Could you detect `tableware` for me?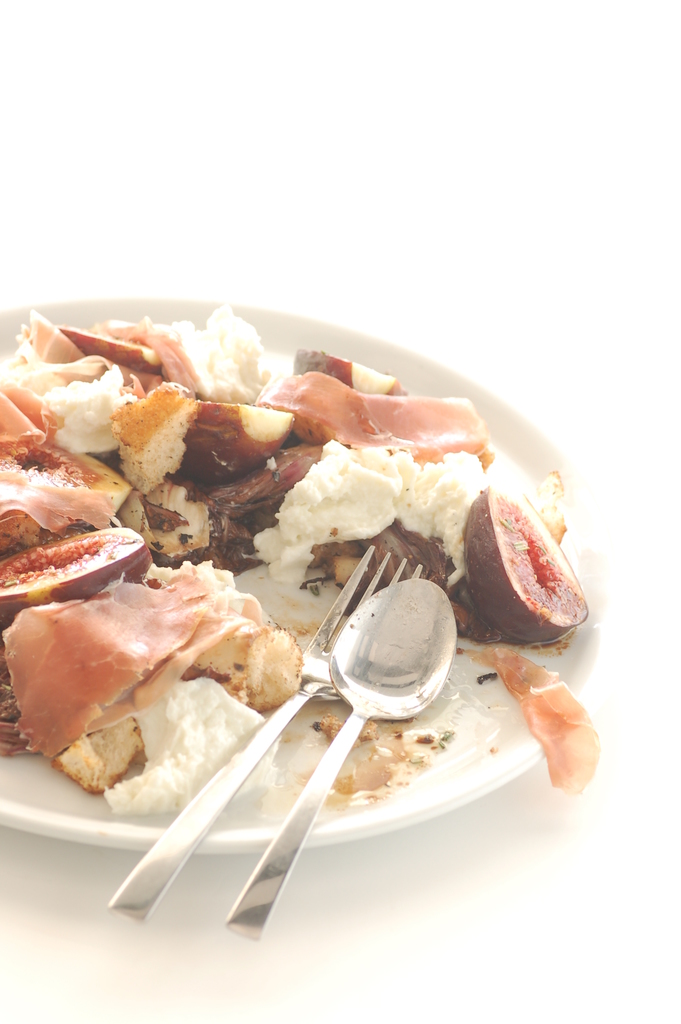
Detection result: 103, 538, 432, 924.
